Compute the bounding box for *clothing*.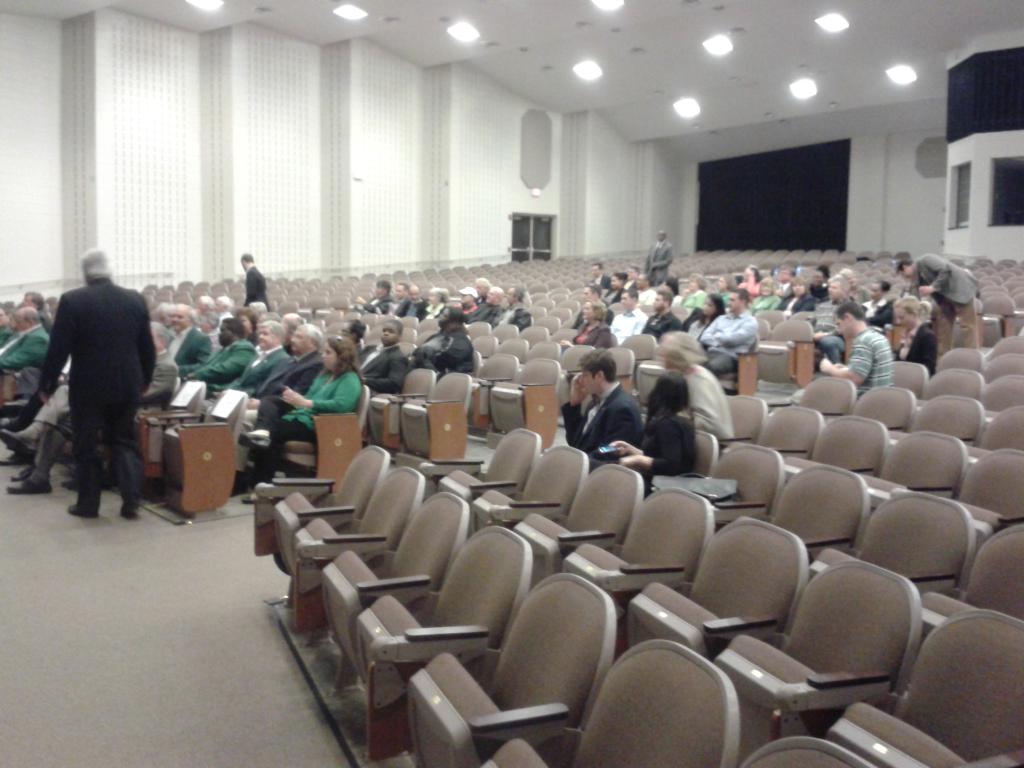
<region>641, 306, 678, 332</region>.
